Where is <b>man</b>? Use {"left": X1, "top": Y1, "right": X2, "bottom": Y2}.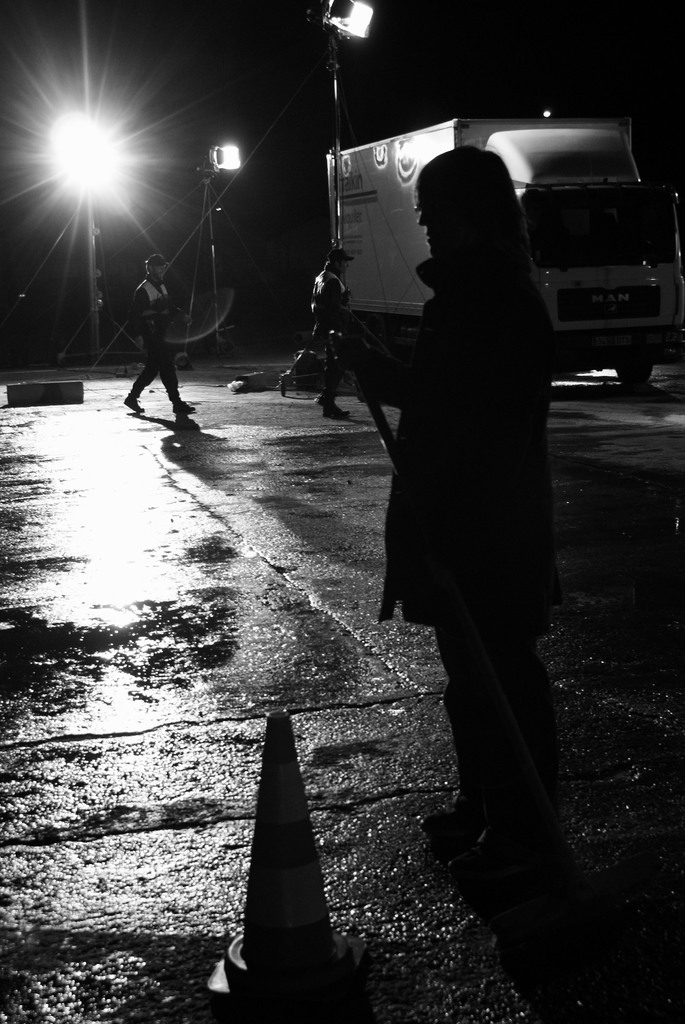
{"left": 372, "top": 146, "right": 557, "bottom": 903}.
